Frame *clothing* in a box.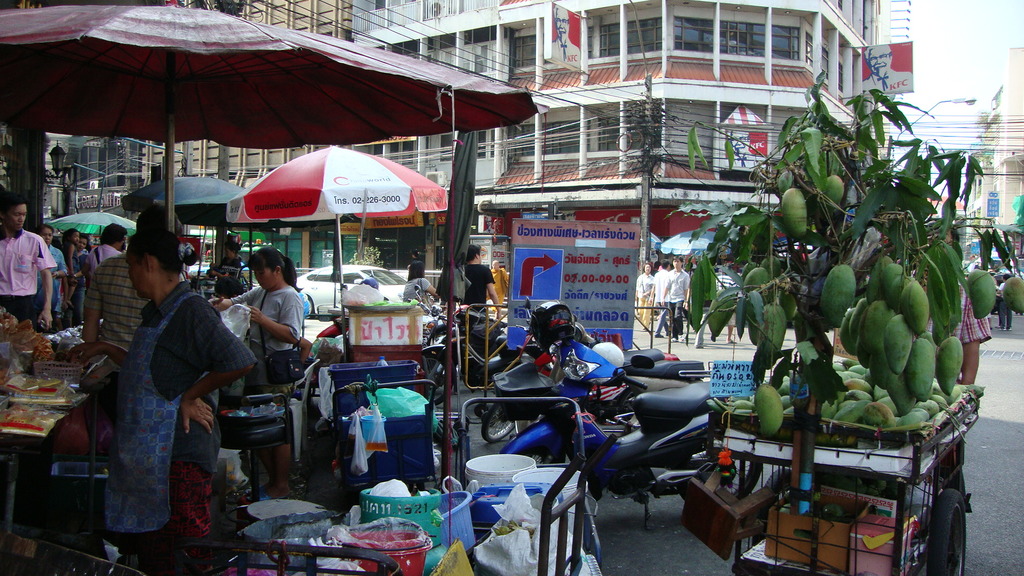
[102, 286, 248, 538].
